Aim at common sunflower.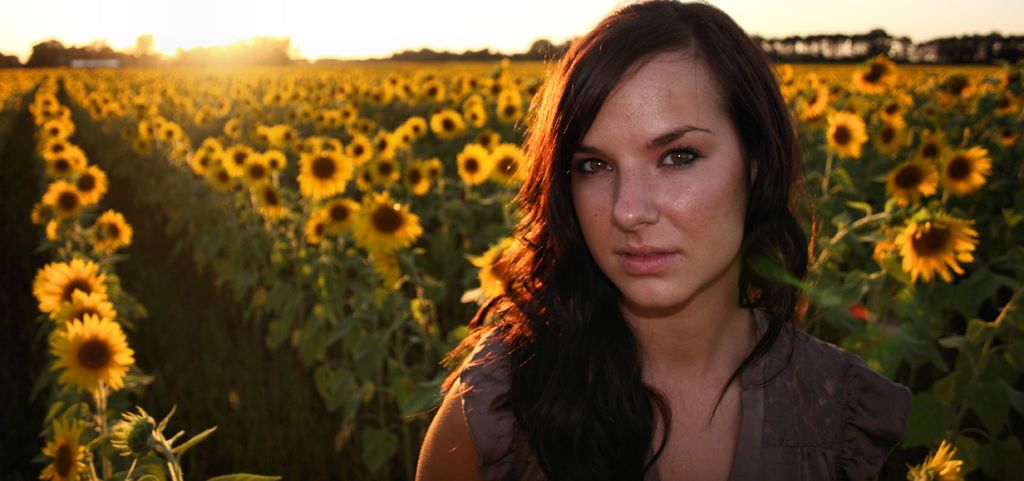
Aimed at x1=97 y1=206 x2=128 y2=250.
